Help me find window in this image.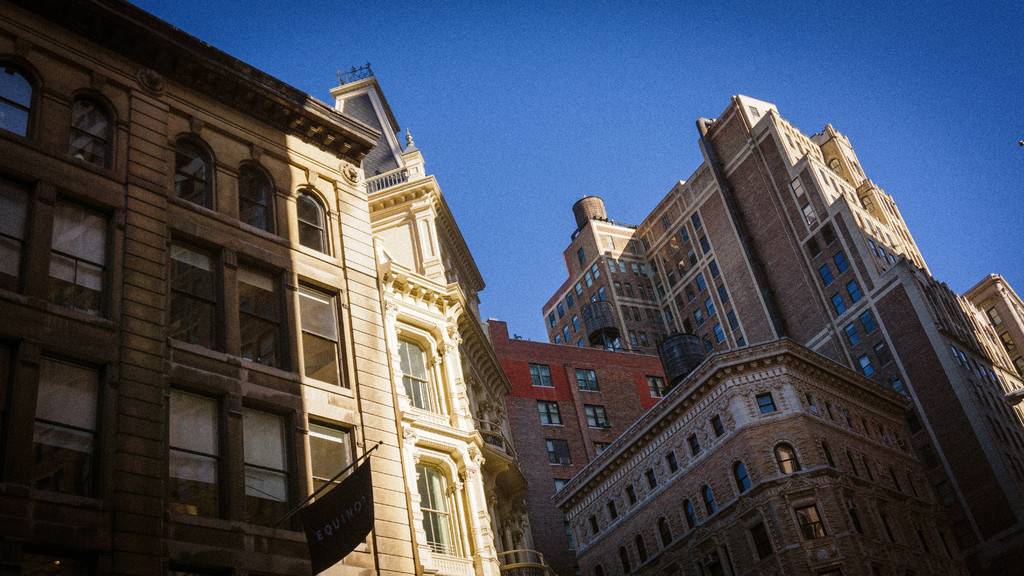
Found it: 605/233/615/252.
